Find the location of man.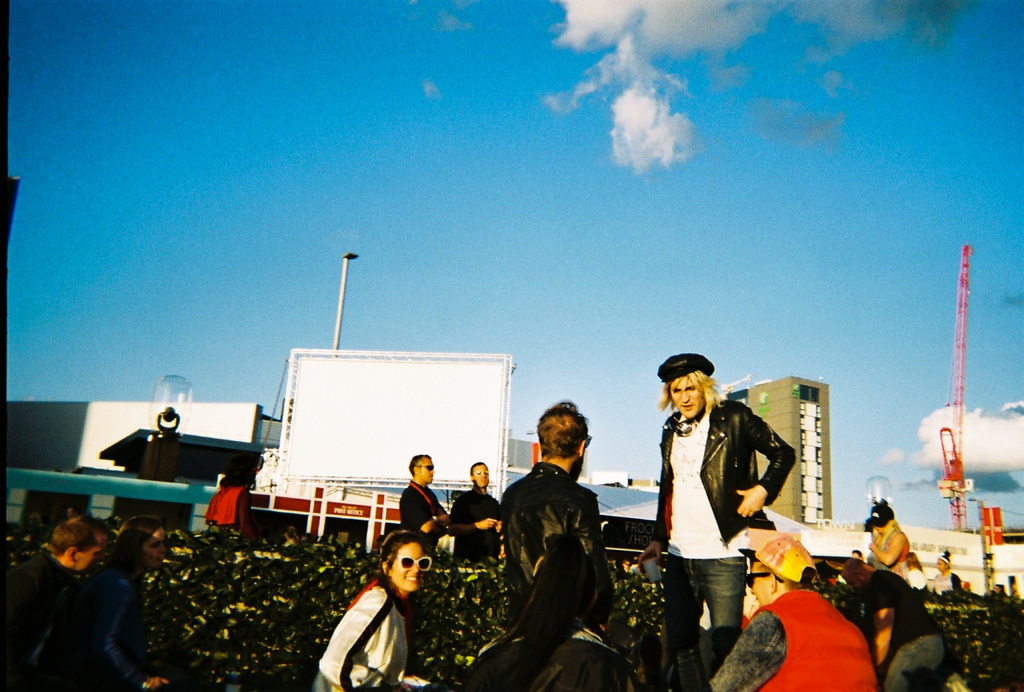
Location: detection(461, 548, 641, 691).
